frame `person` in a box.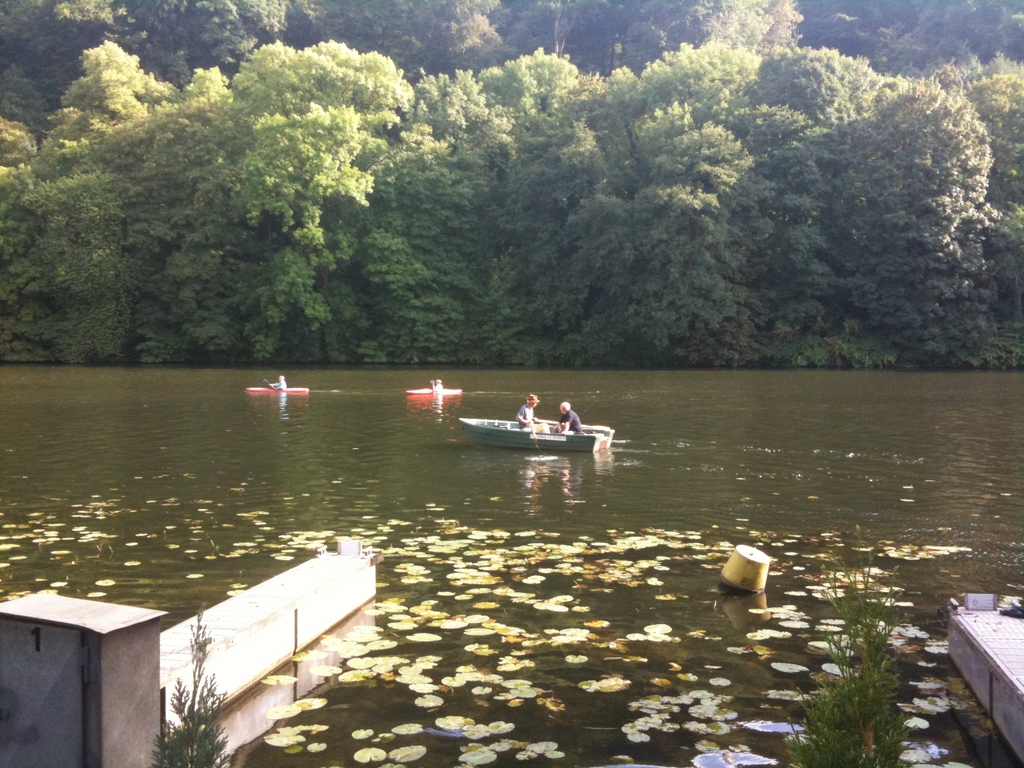
429,380,446,393.
